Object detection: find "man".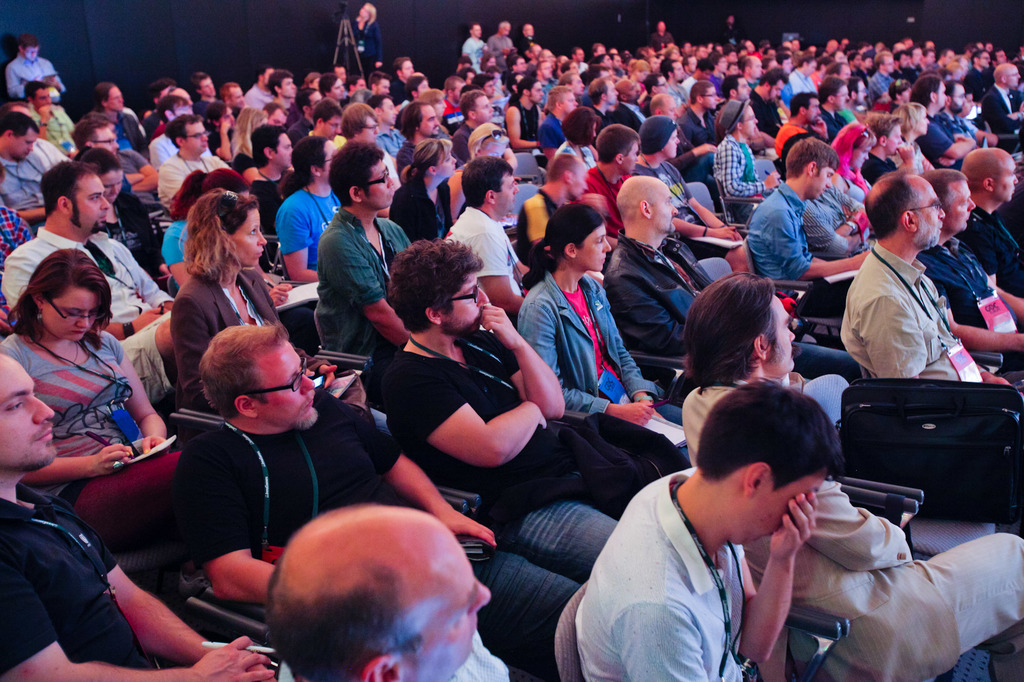
box=[755, 132, 876, 321].
